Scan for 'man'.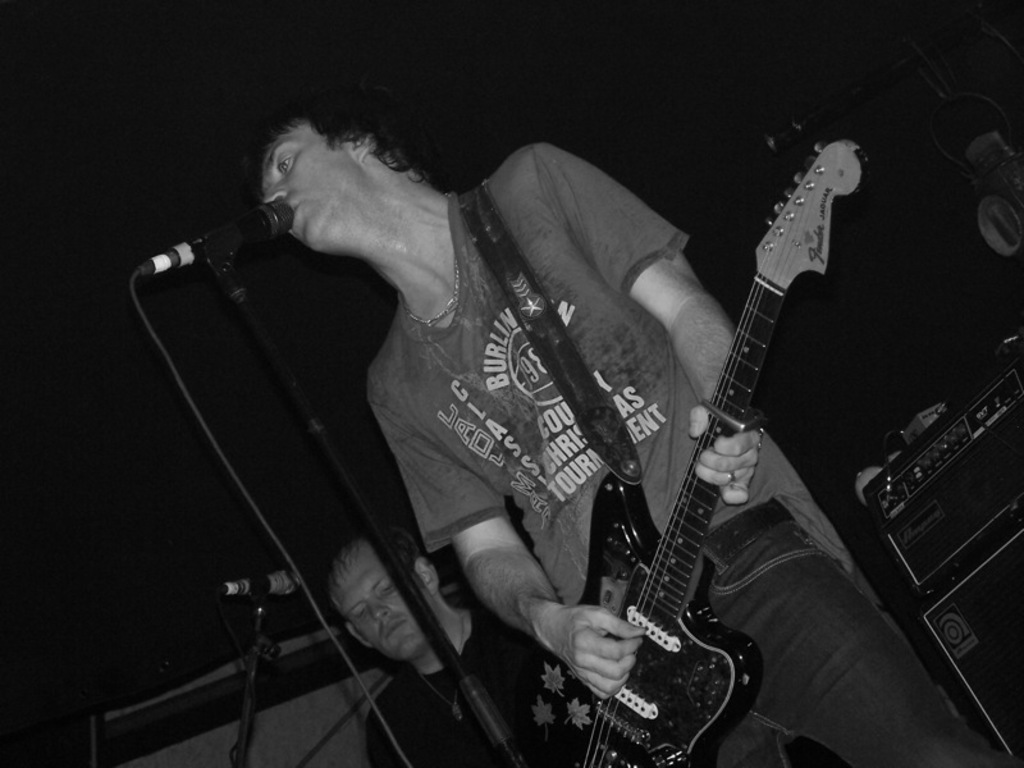
Scan result: [x1=237, y1=59, x2=1023, y2=767].
